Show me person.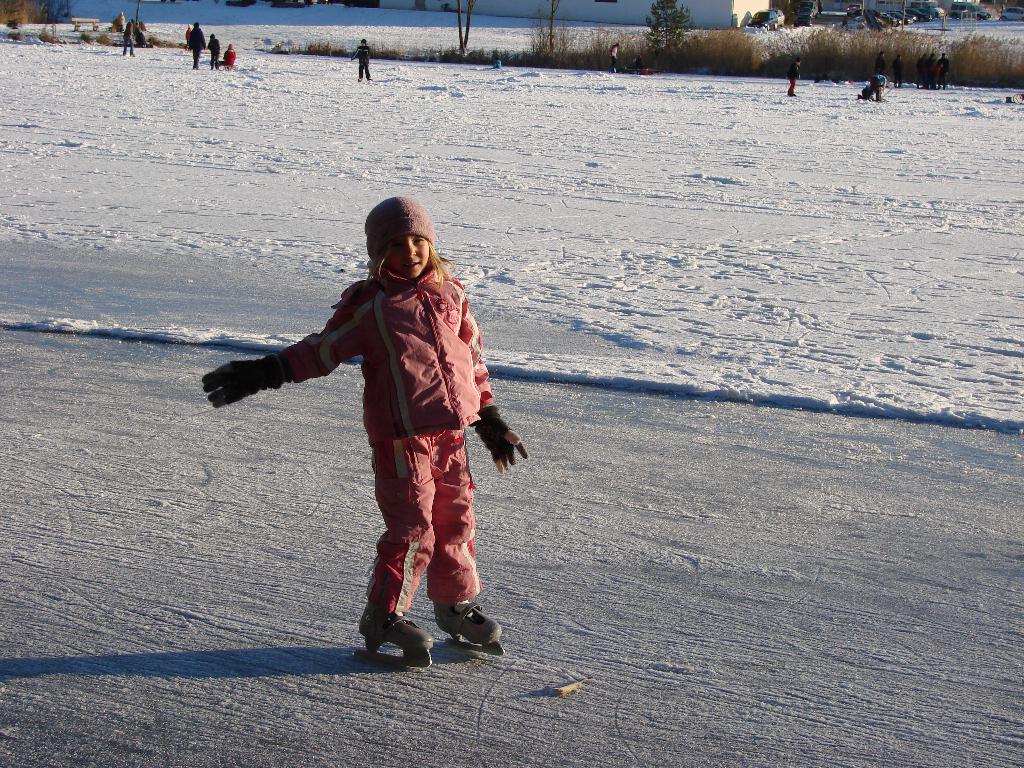
person is here: [223, 45, 236, 68].
